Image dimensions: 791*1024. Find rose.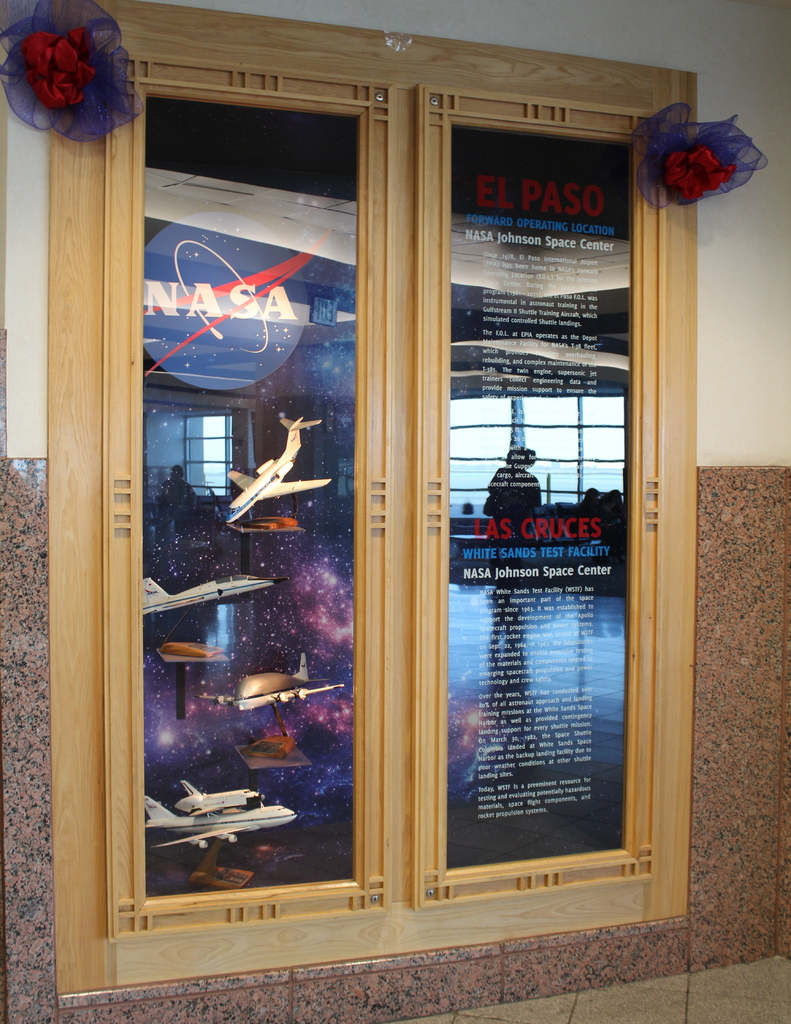
(662, 143, 736, 203).
